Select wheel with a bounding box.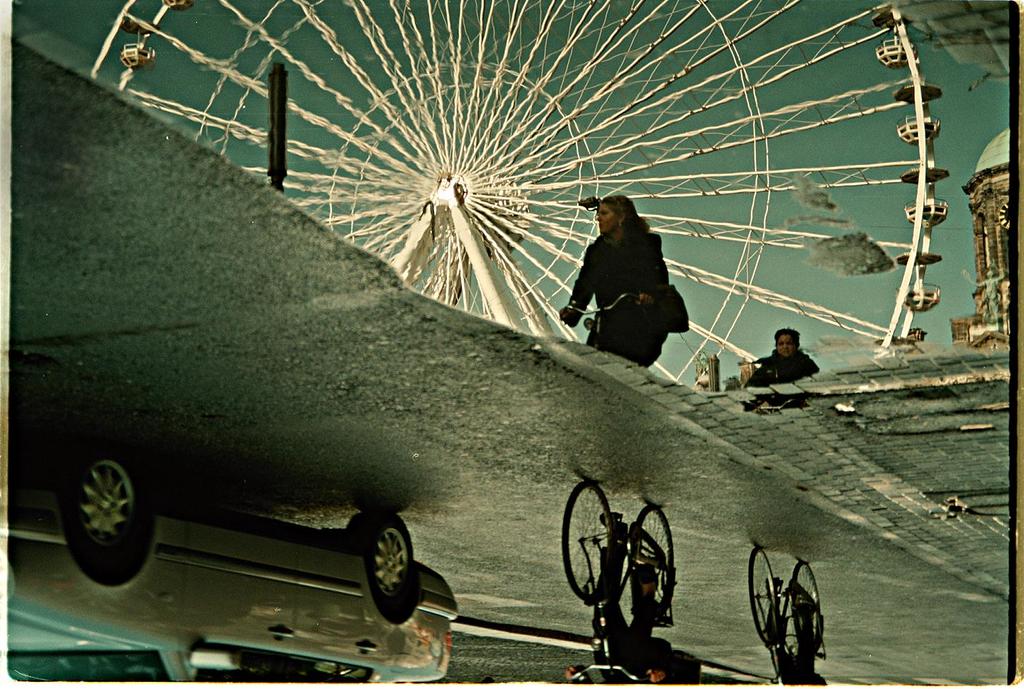
l=343, t=522, r=411, b=636.
